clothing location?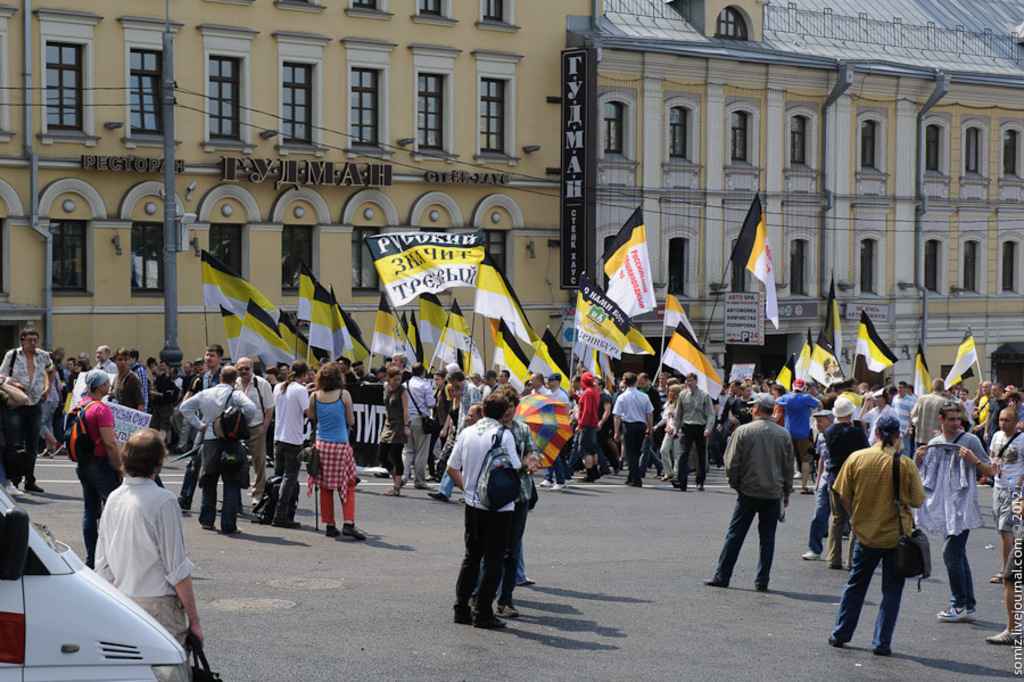
x1=68, y1=393, x2=117, y2=561
